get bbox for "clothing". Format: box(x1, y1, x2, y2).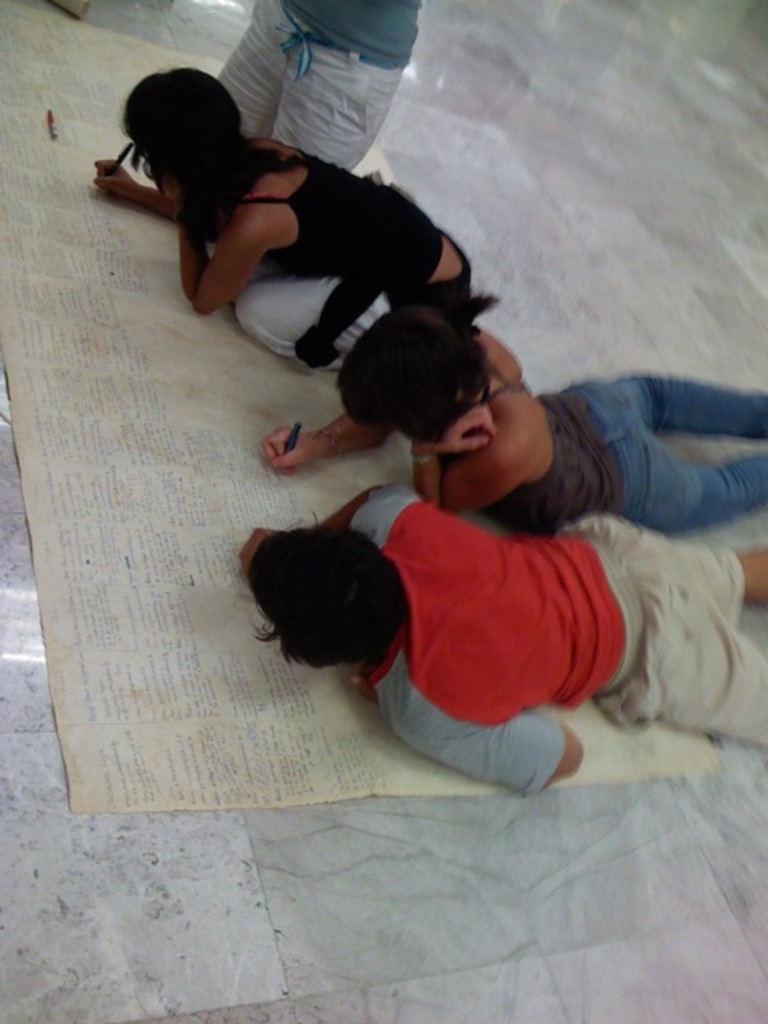
box(232, 142, 470, 387).
